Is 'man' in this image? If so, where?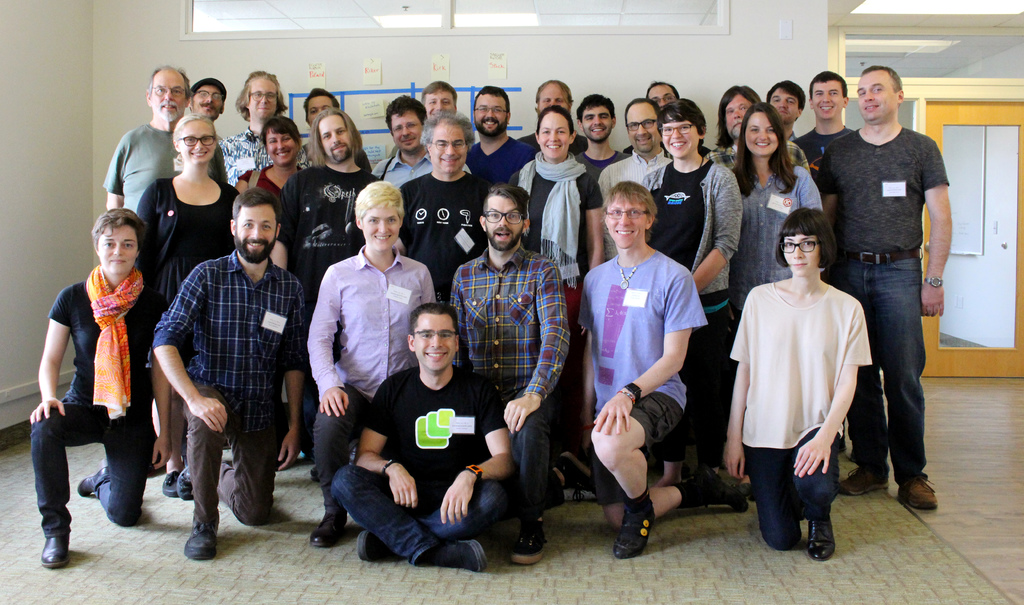
Yes, at [left=703, top=85, right=810, bottom=172].
